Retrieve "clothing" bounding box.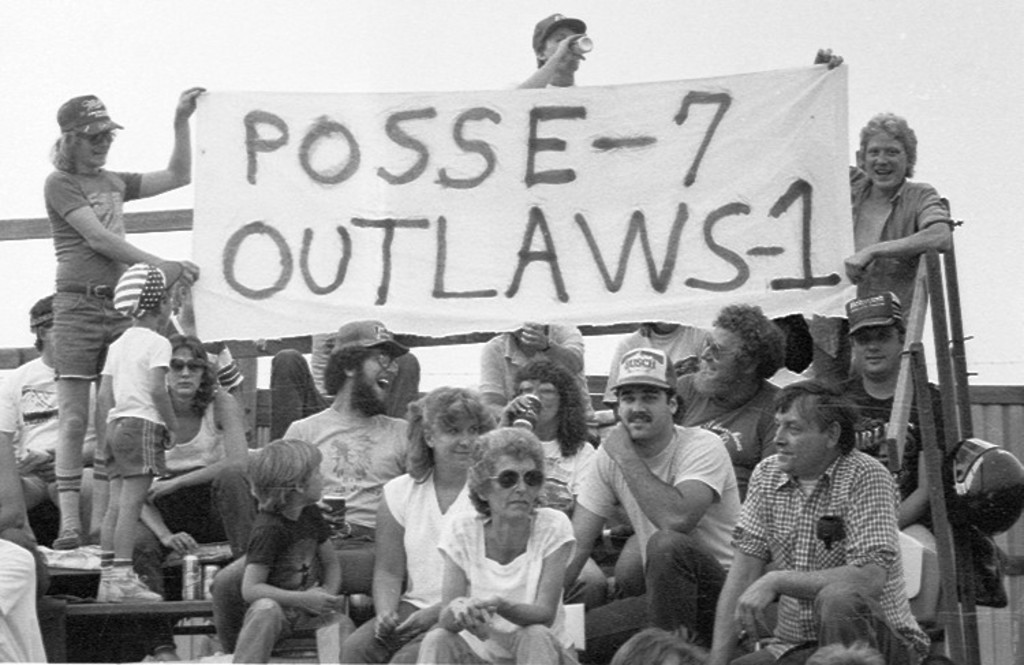
Bounding box: 385:466:475:610.
